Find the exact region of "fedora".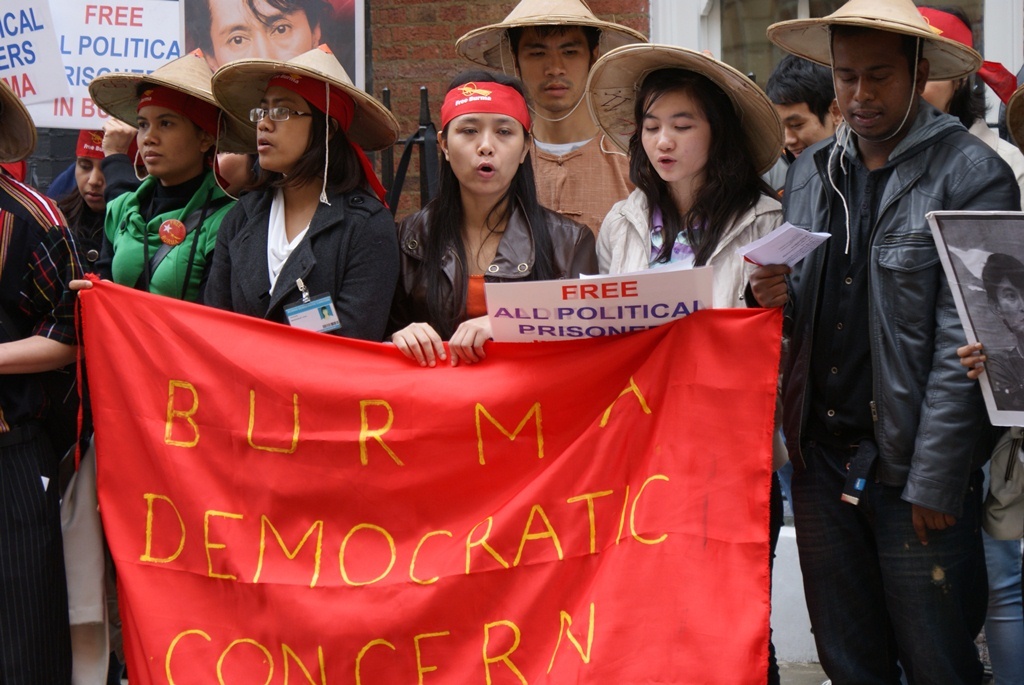
Exact region: left=588, top=39, right=787, bottom=186.
